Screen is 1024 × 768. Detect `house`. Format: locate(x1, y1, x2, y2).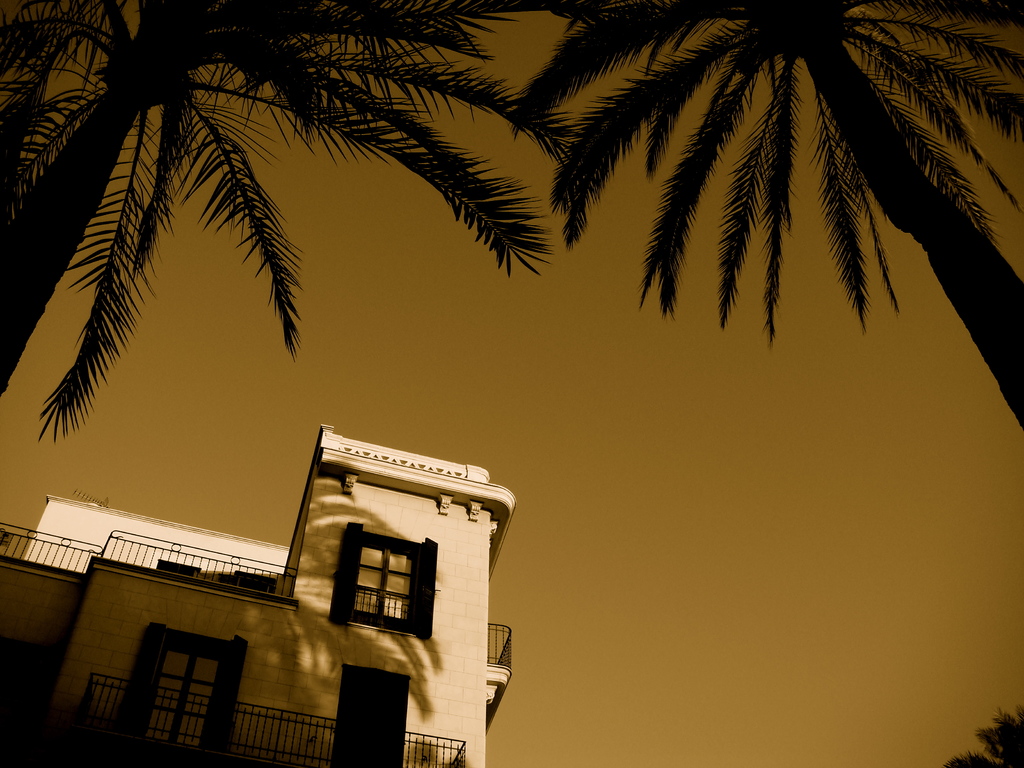
locate(19, 397, 560, 751).
